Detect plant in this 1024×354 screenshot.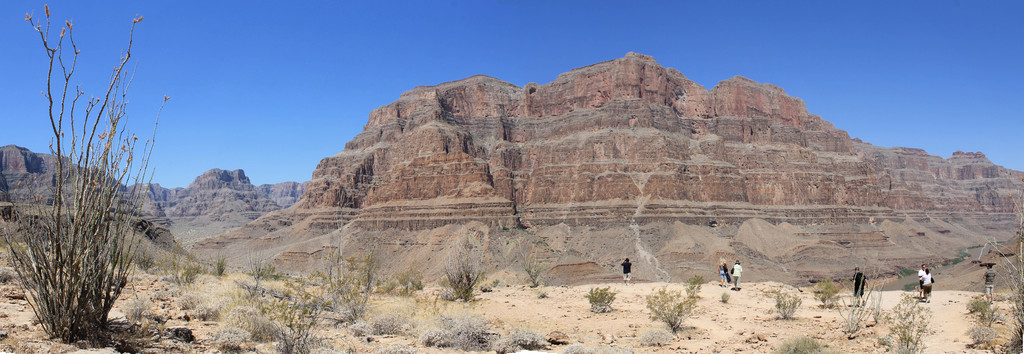
Detection: left=639, top=276, right=700, bottom=334.
